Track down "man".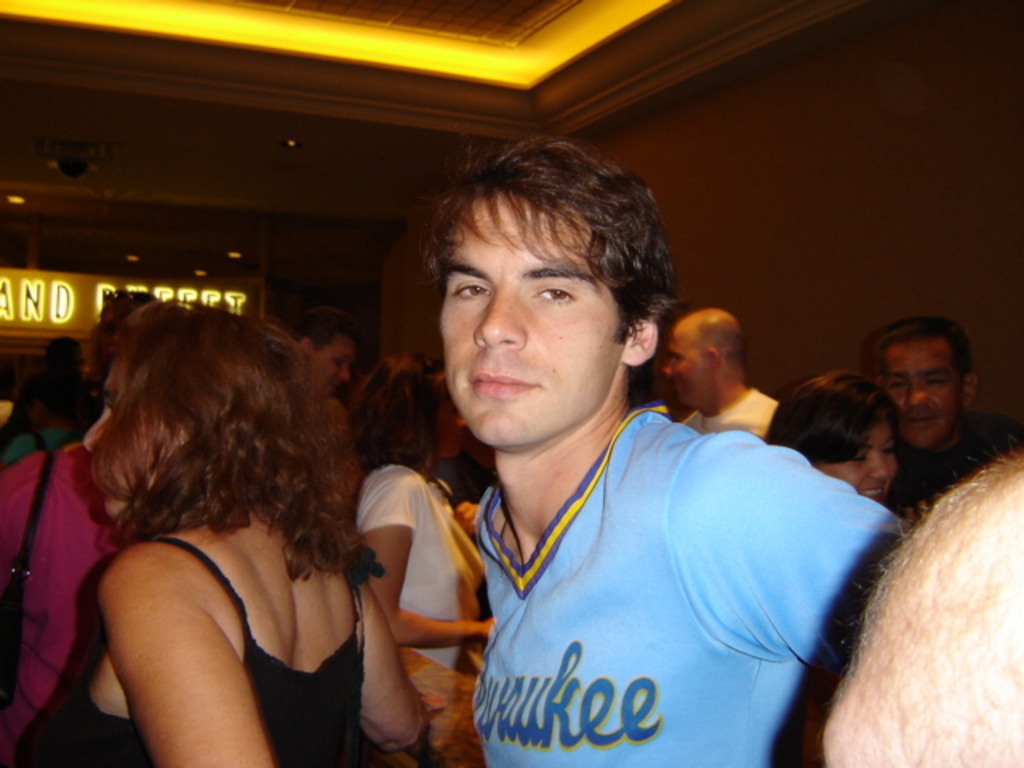
Tracked to bbox=(352, 152, 840, 758).
